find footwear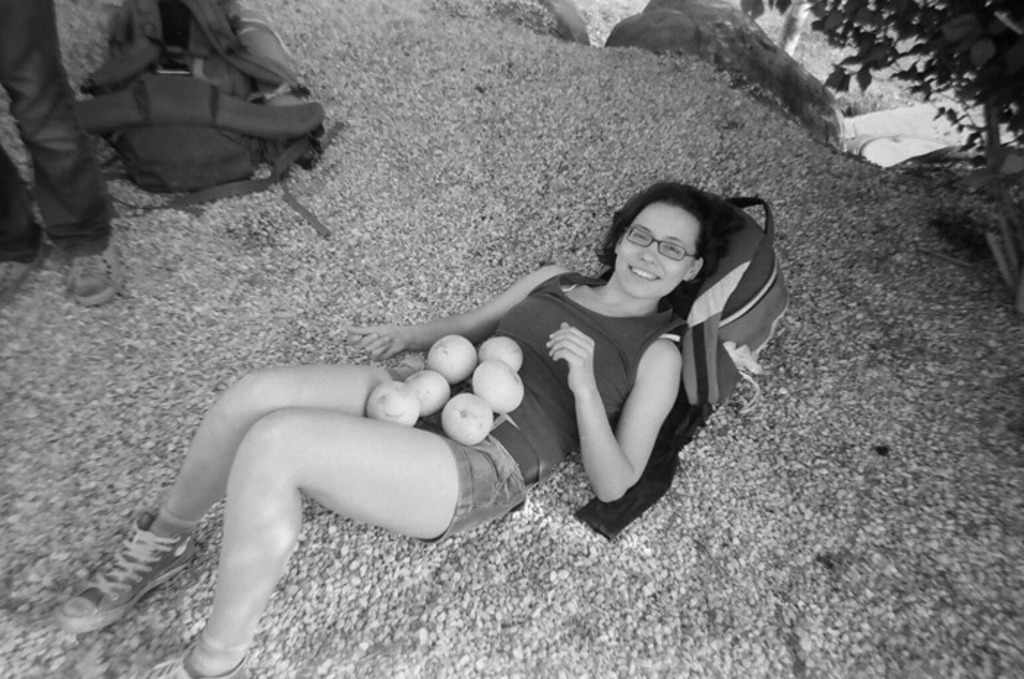
50, 512, 189, 626
